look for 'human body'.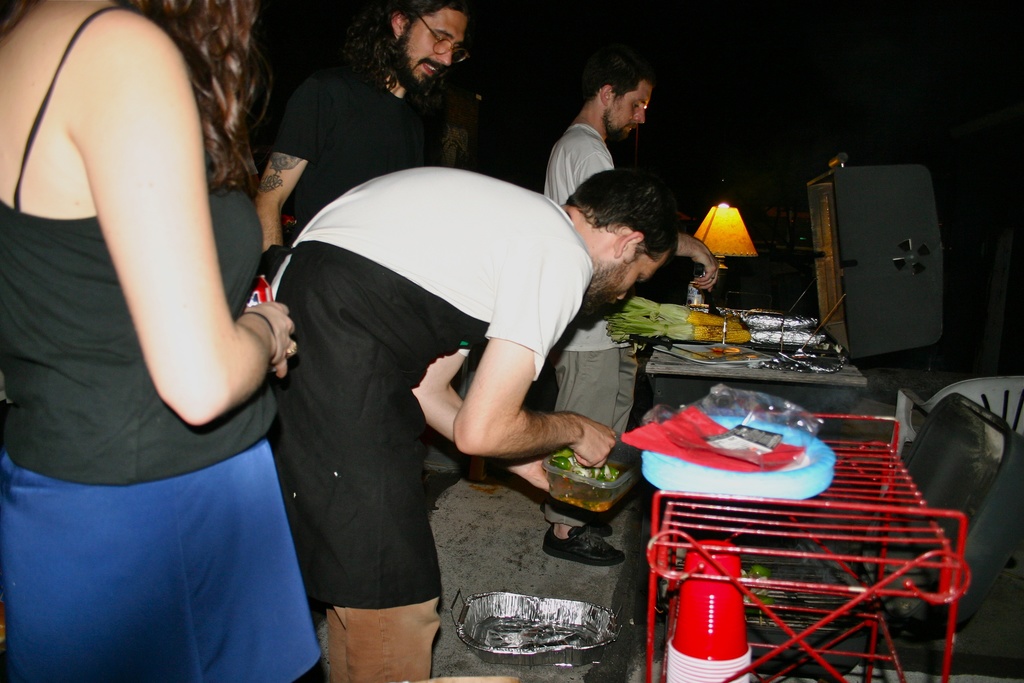
Found: x1=253, y1=170, x2=621, y2=682.
